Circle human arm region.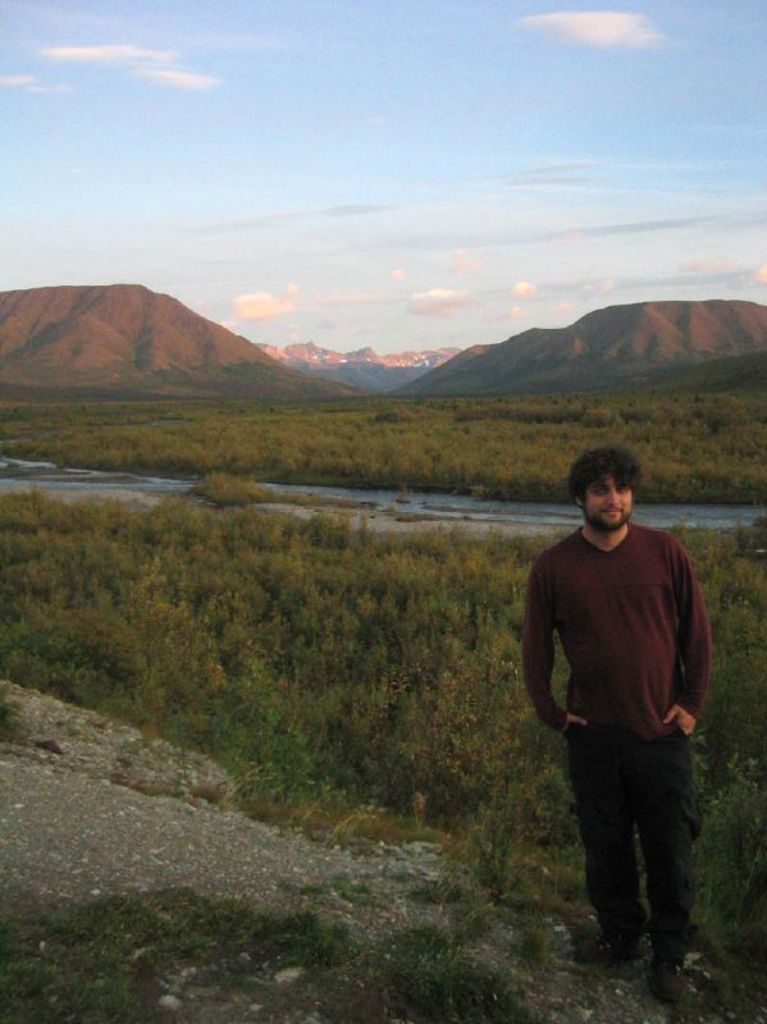
Region: 519, 562, 588, 733.
